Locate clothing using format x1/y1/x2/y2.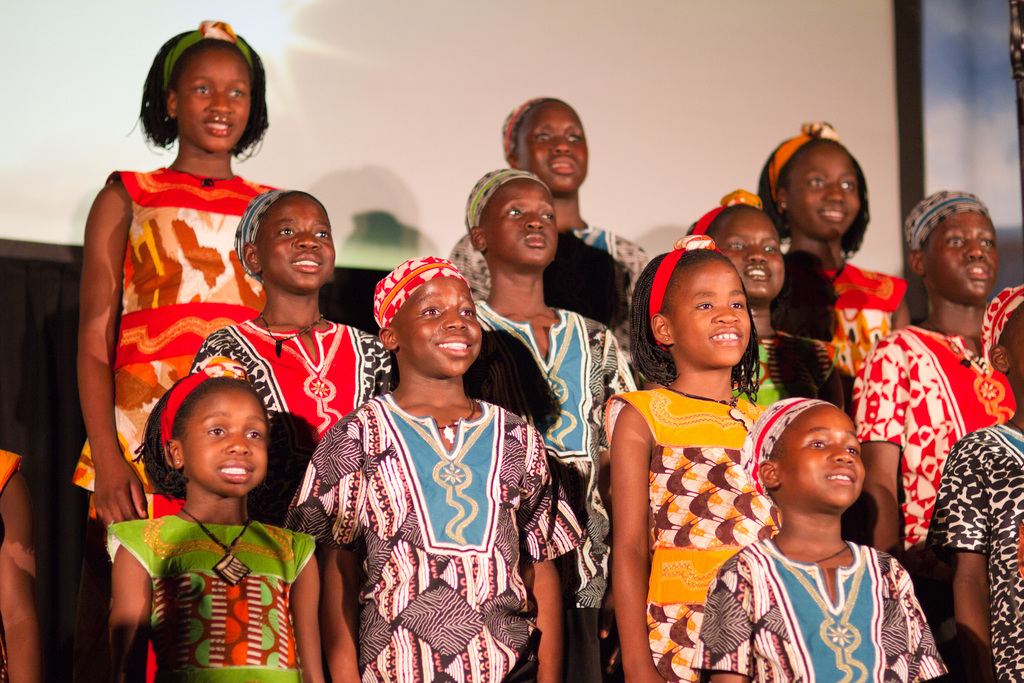
69/159/285/525.
